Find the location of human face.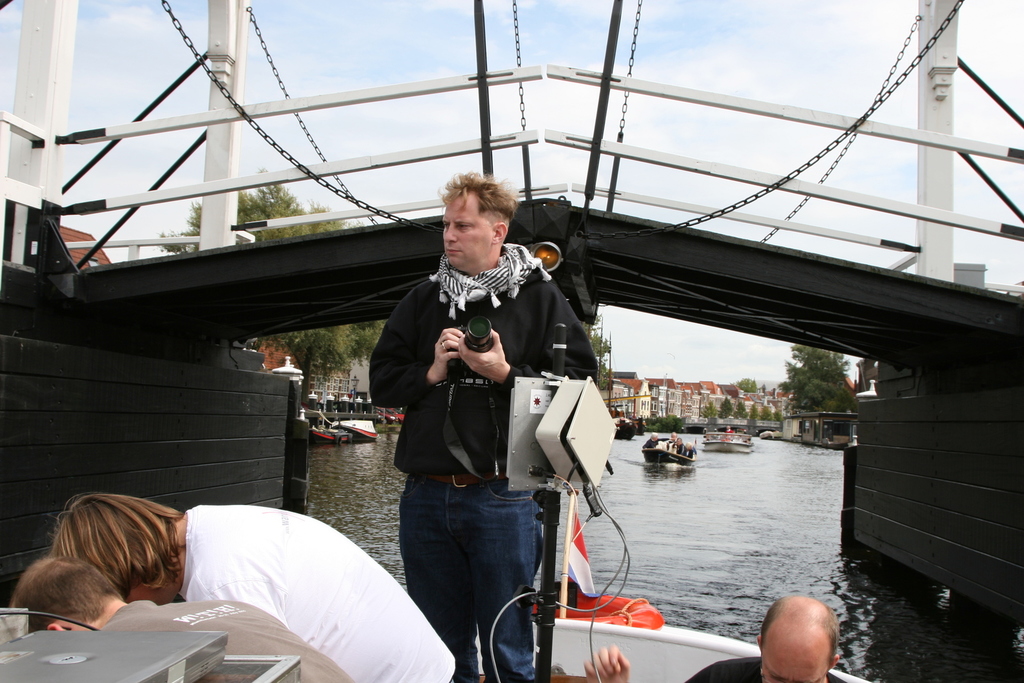
Location: 765:648:824:682.
